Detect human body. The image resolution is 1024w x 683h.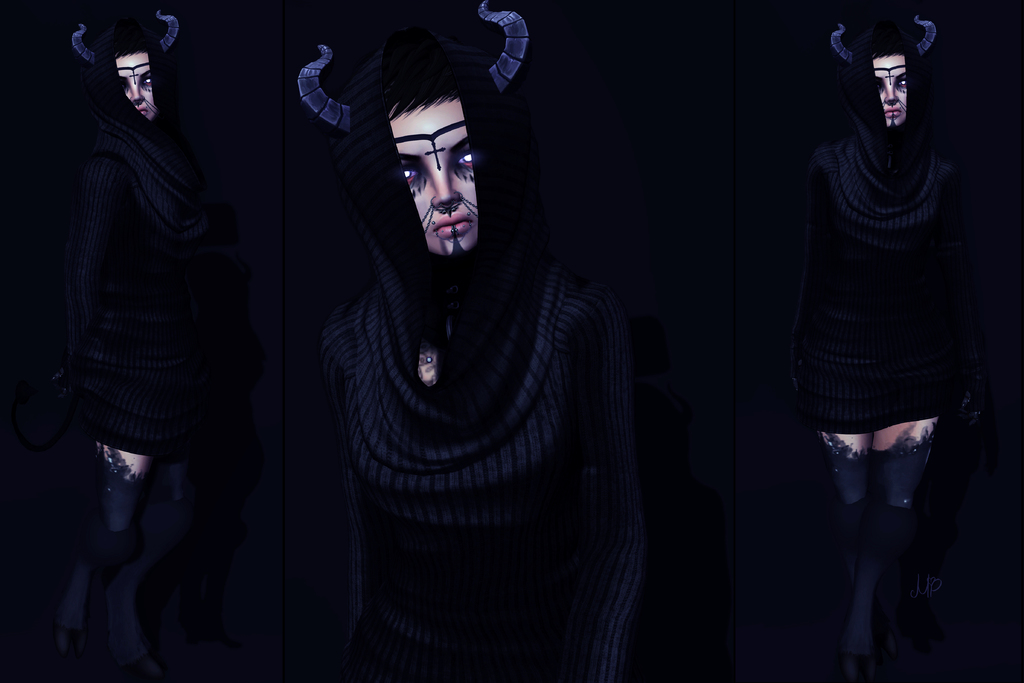
{"left": 744, "top": 131, "right": 1011, "bottom": 682}.
